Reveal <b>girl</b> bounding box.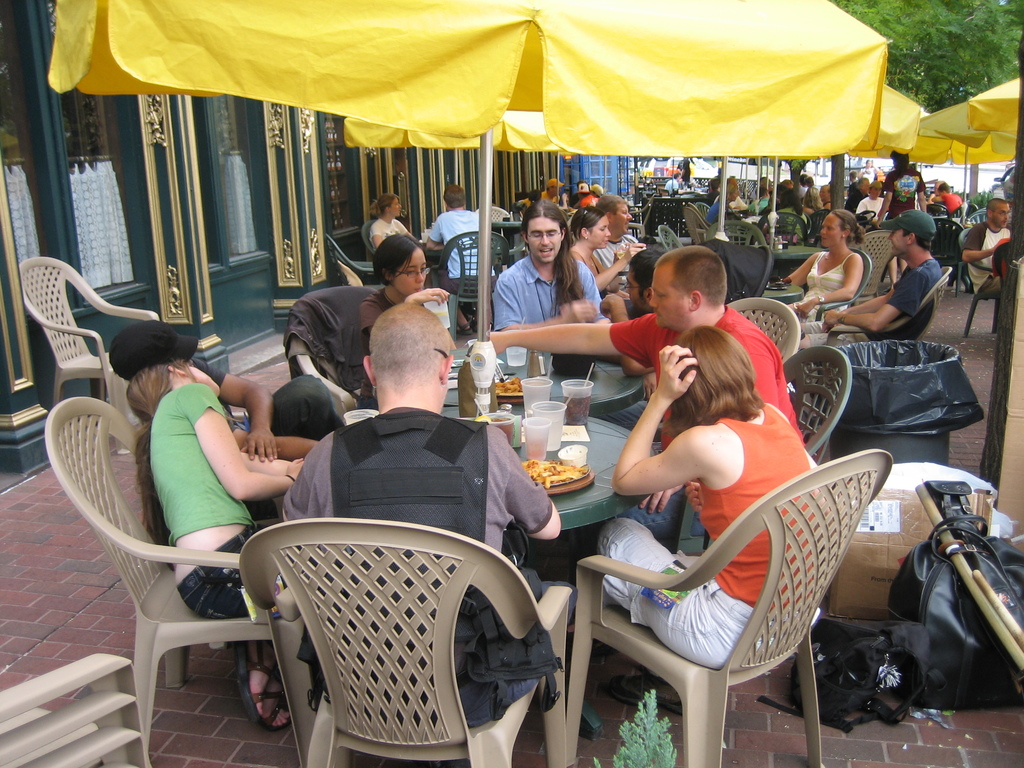
Revealed: rect(126, 360, 306, 730).
